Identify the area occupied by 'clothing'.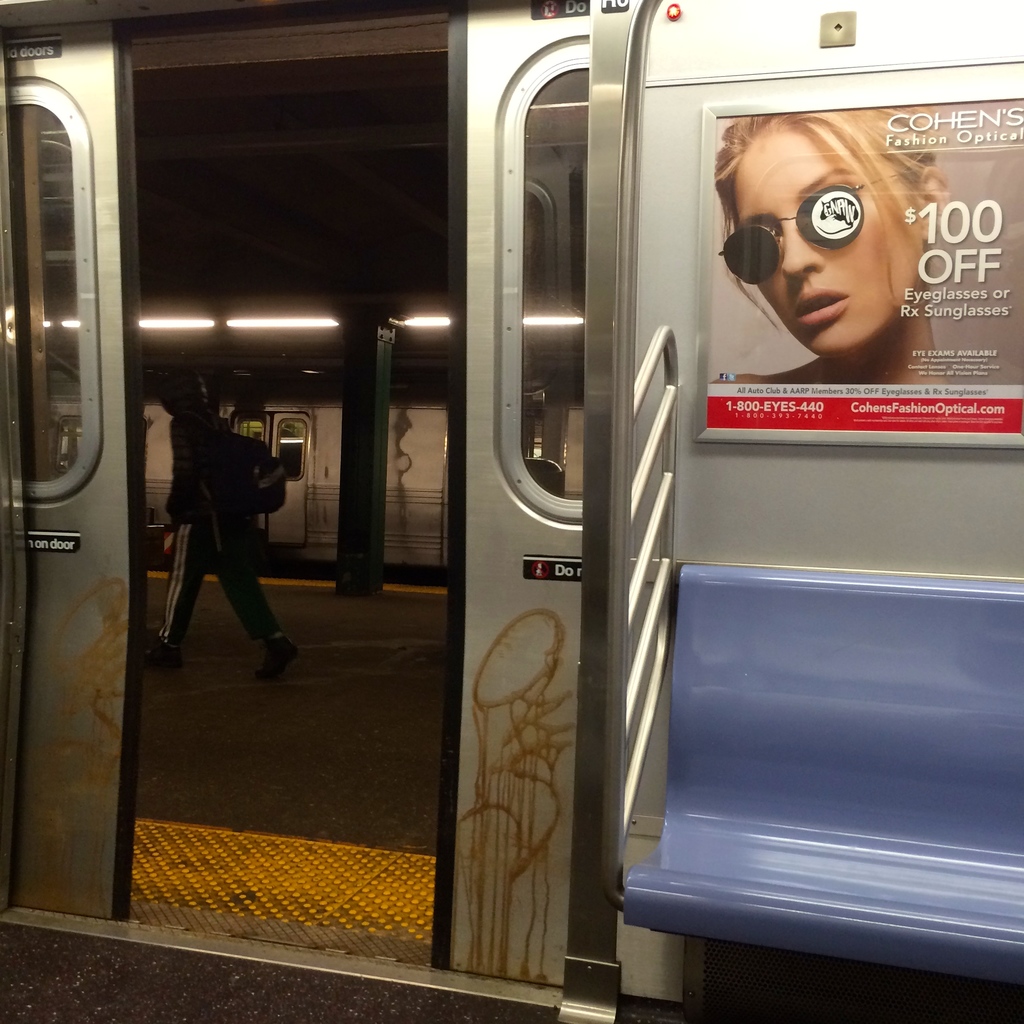
Area: <bbox>154, 397, 282, 667</bbox>.
